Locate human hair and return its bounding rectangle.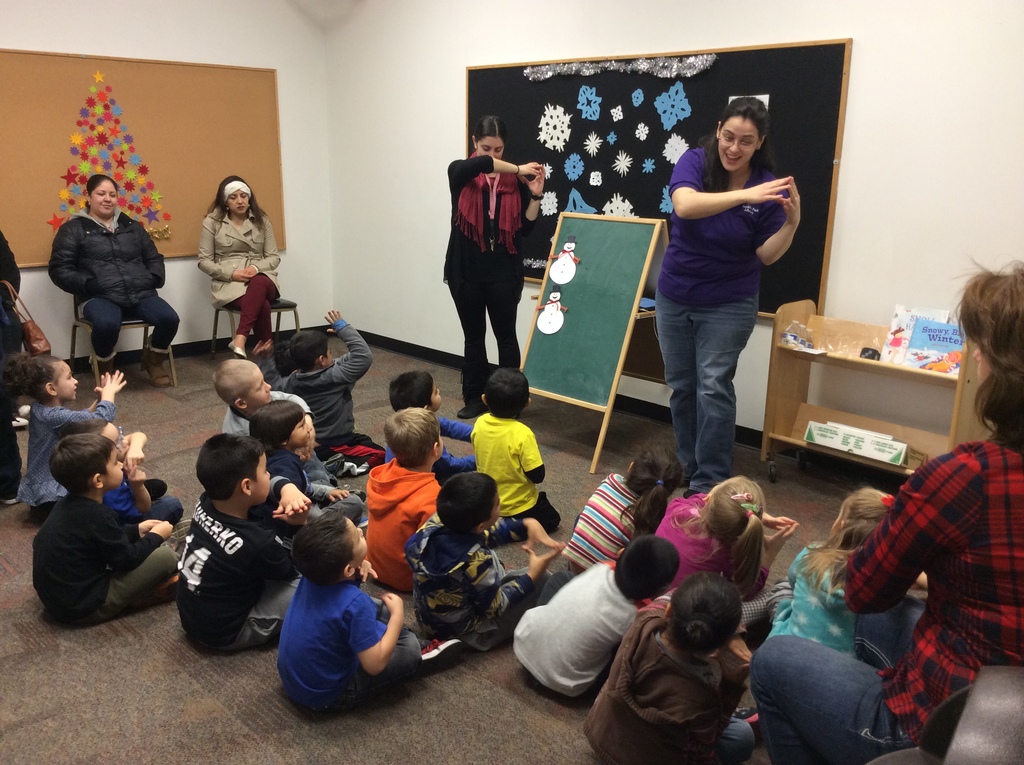
<region>284, 330, 324, 372</region>.
